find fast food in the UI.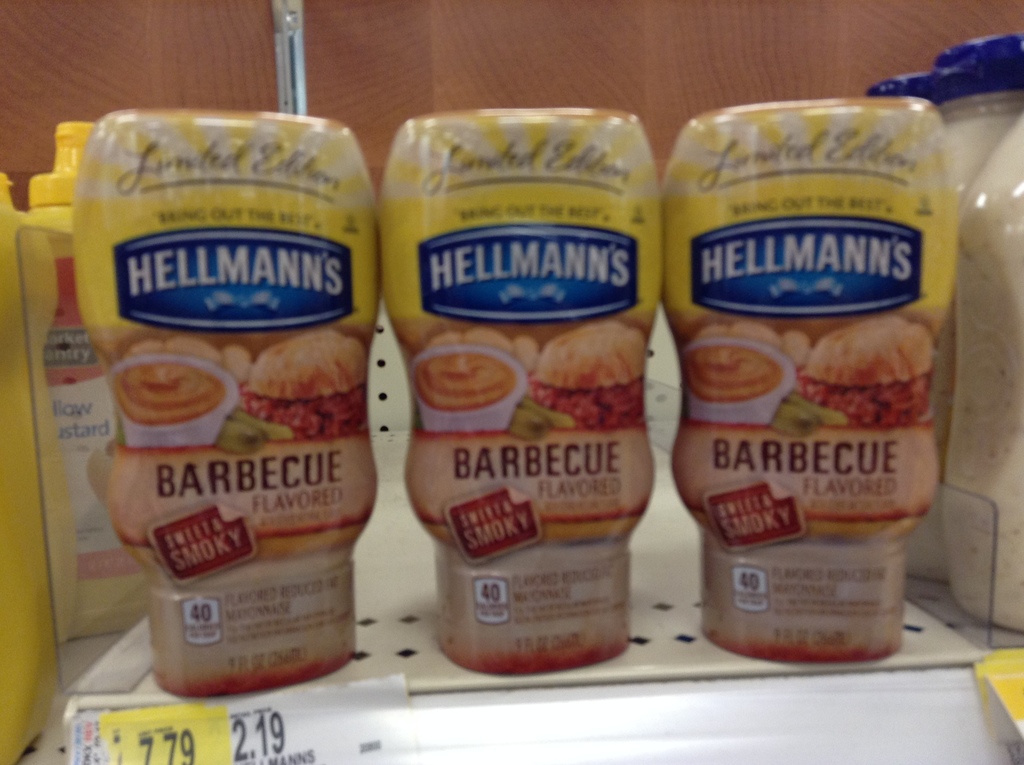
UI element at region(695, 322, 730, 335).
